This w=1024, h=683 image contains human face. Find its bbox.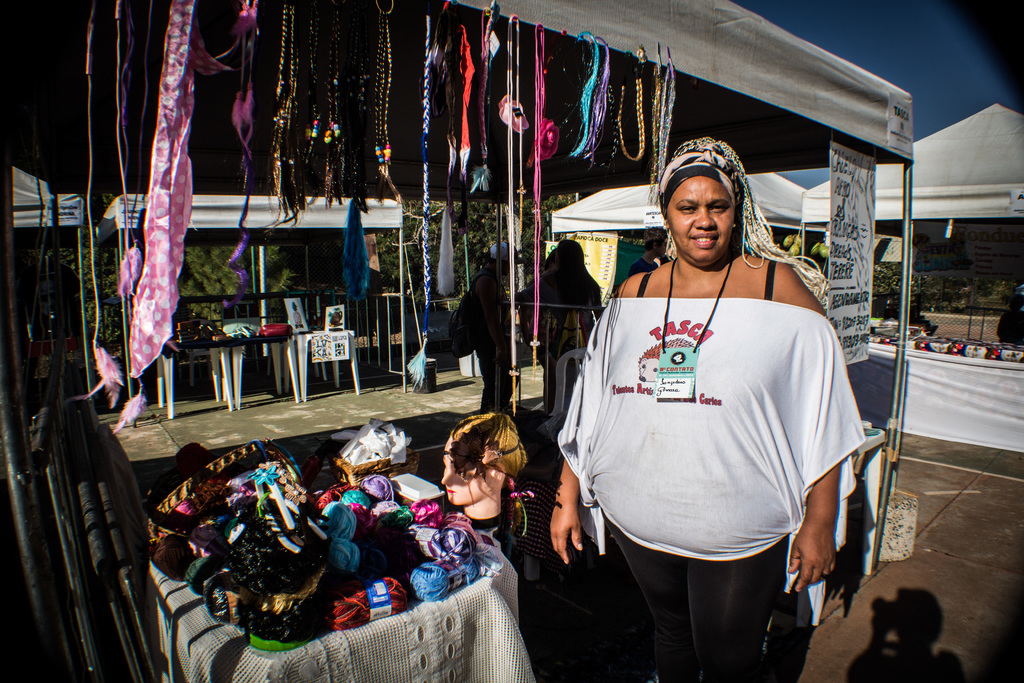
select_region(439, 449, 493, 506).
